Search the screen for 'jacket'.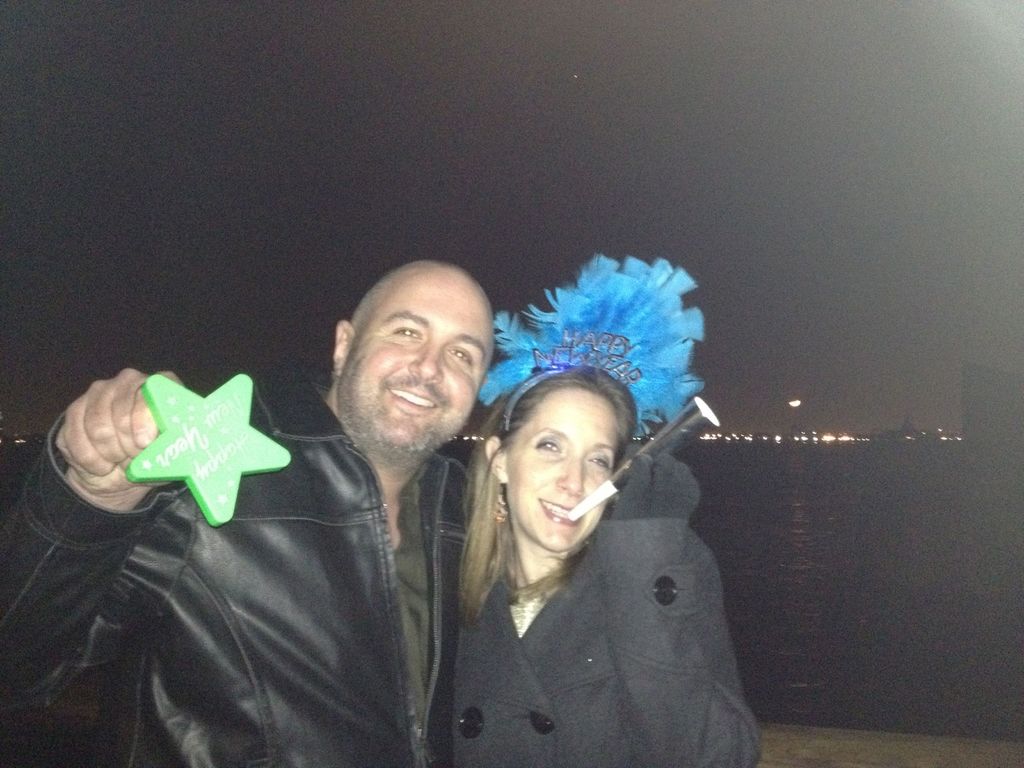
Found at left=0, top=357, right=469, bottom=767.
